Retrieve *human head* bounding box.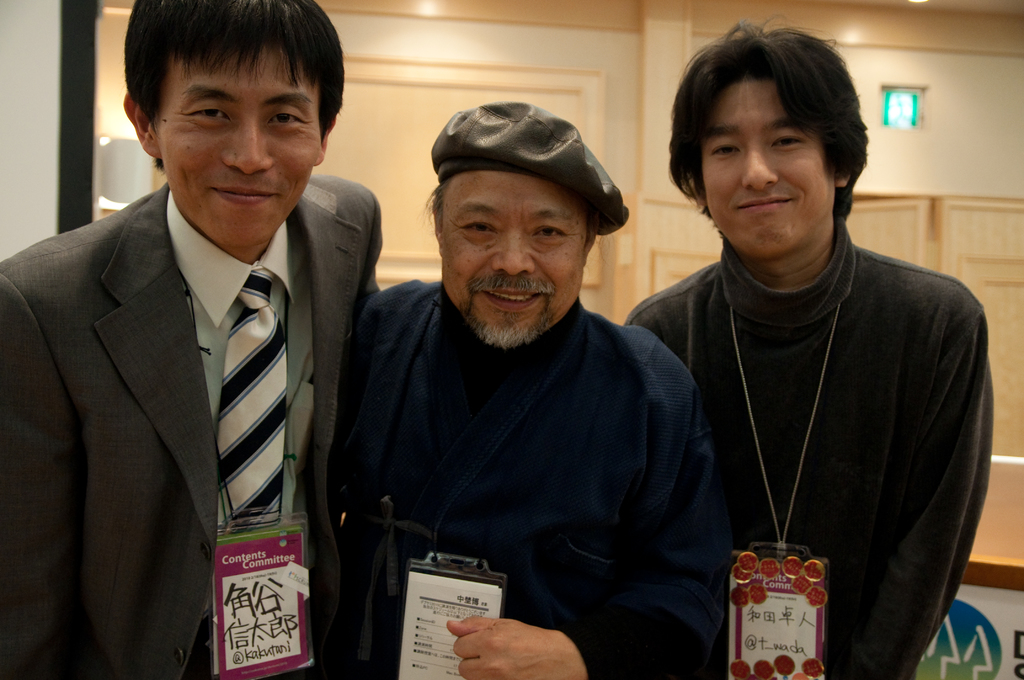
Bounding box: left=117, top=0, right=344, bottom=248.
